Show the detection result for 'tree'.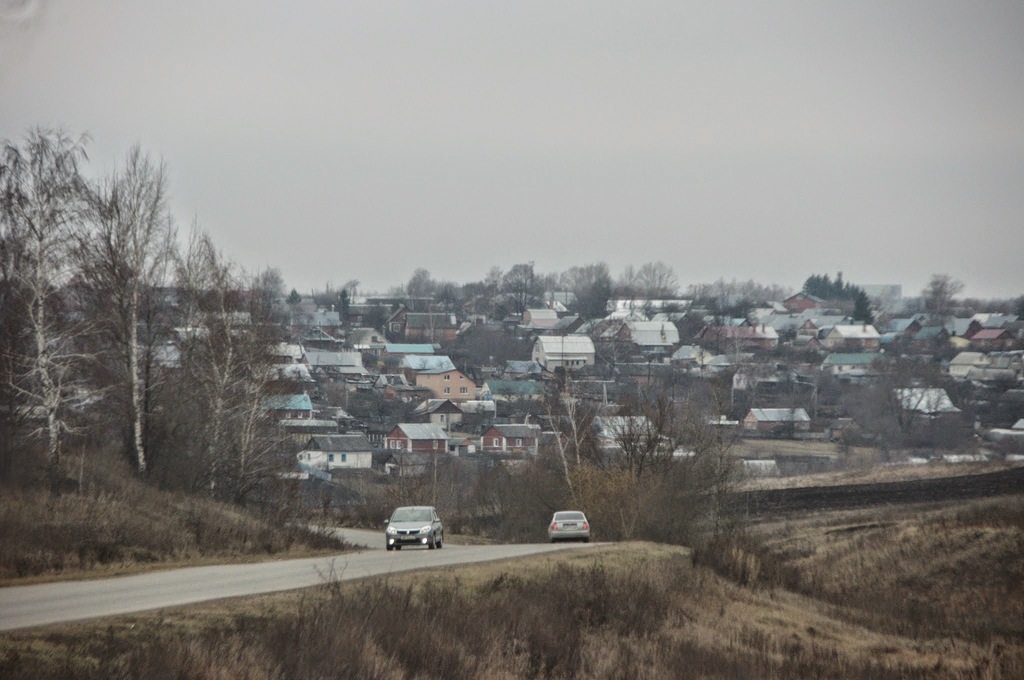
[403,264,433,305].
